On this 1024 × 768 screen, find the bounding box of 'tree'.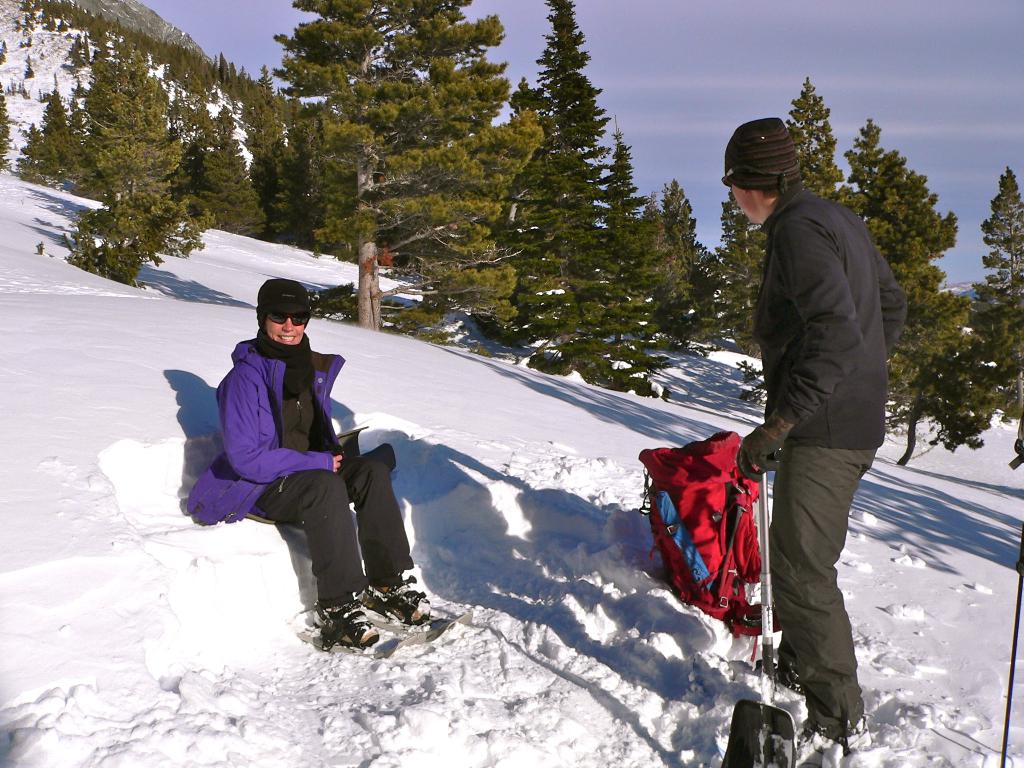
Bounding box: (x1=189, y1=134, x2=271, y2=232).
